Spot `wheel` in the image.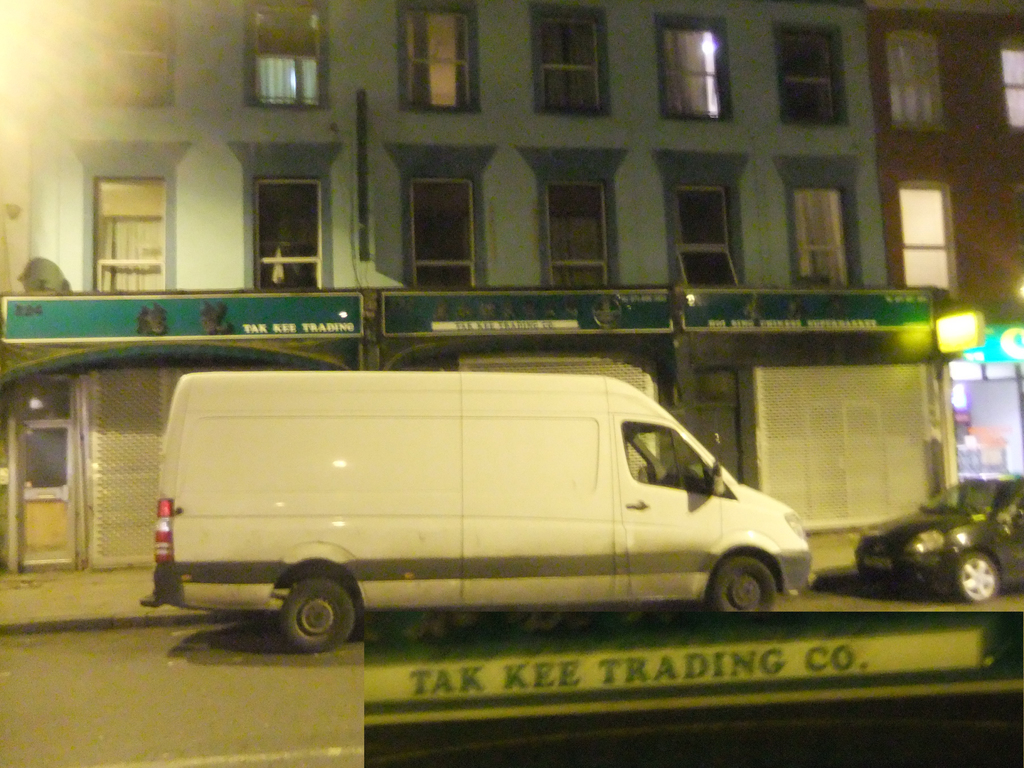
`wheel` found at pyautogui.locateOnScreen(257, 570, 364, 657).
